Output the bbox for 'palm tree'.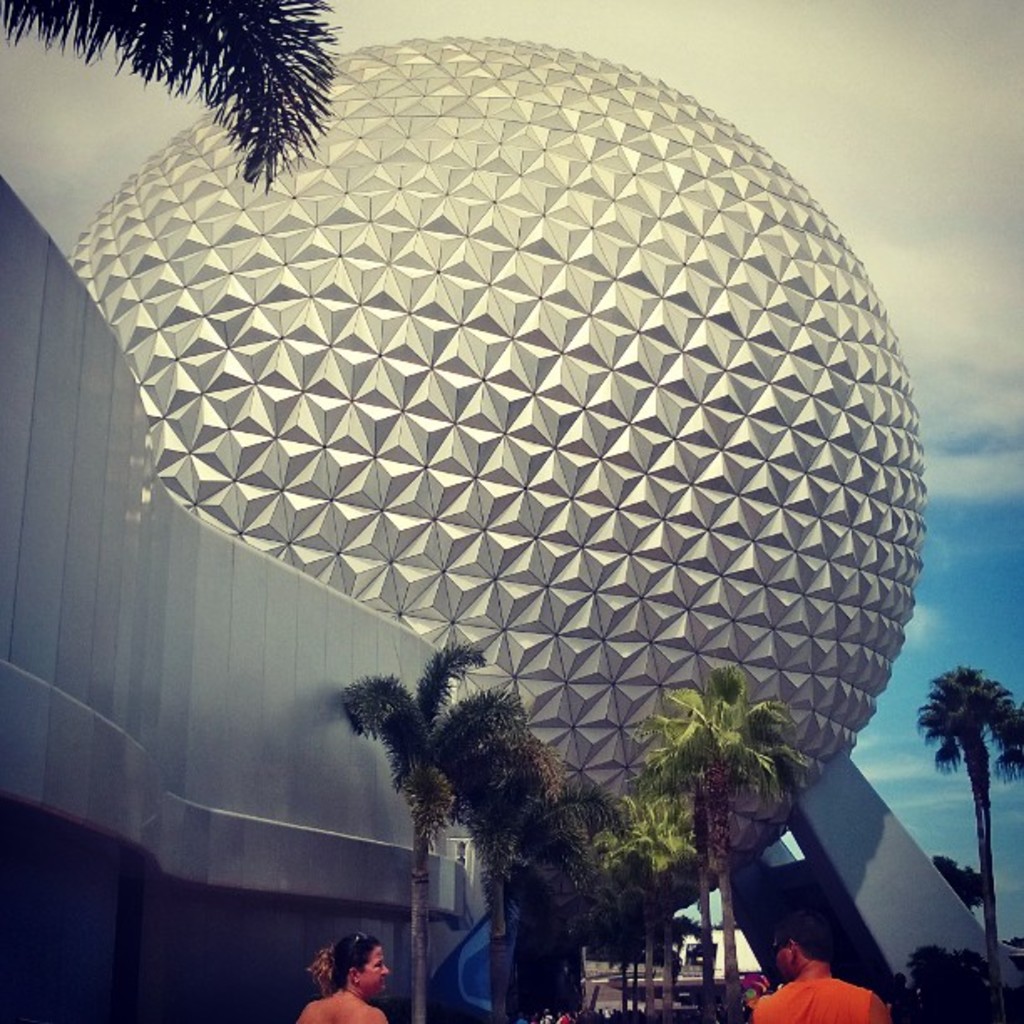
bbox(0, 0, 346, 197).
